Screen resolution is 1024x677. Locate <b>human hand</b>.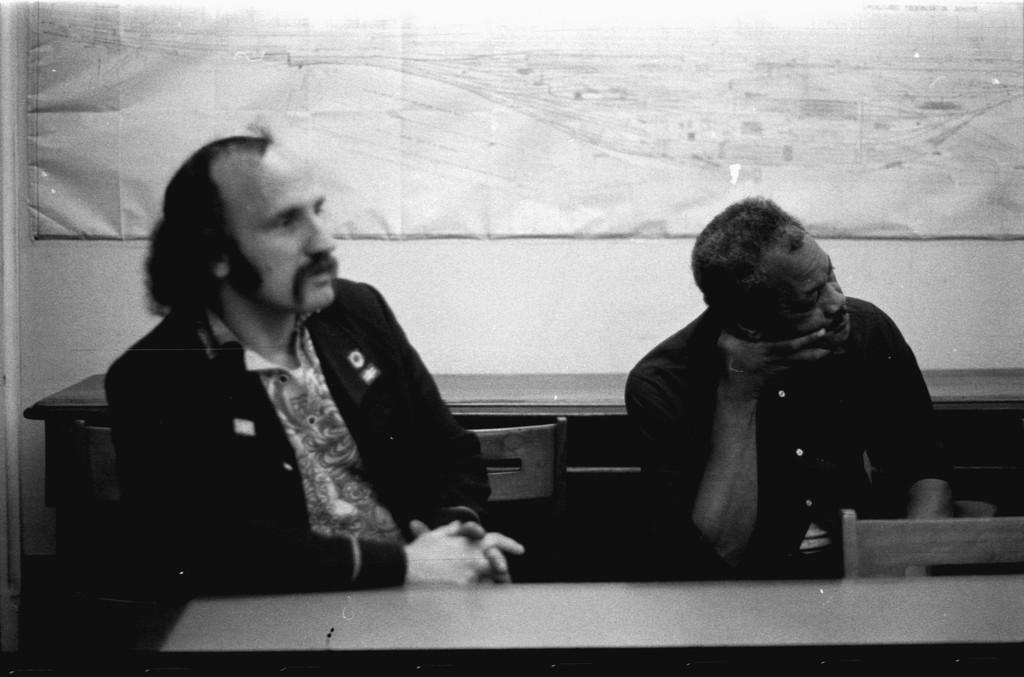
BBox(410, 505, 525, 583).
